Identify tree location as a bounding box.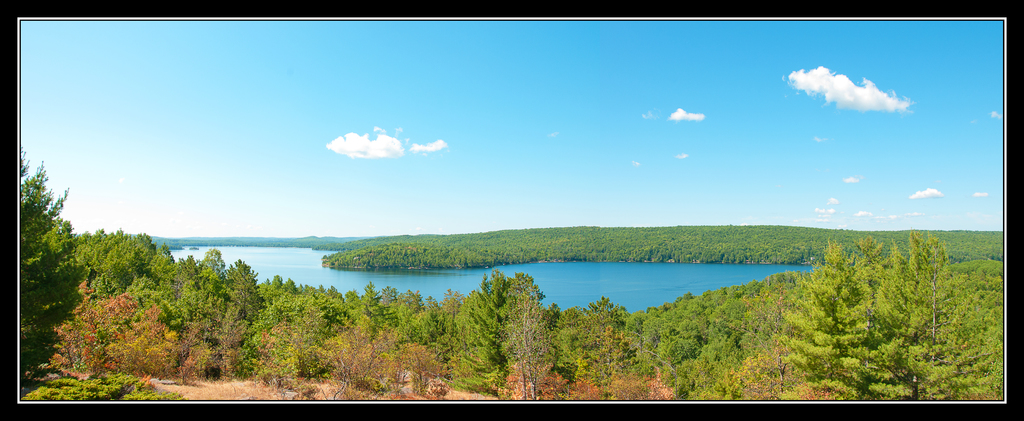
region(454, 270, 506, 404).
